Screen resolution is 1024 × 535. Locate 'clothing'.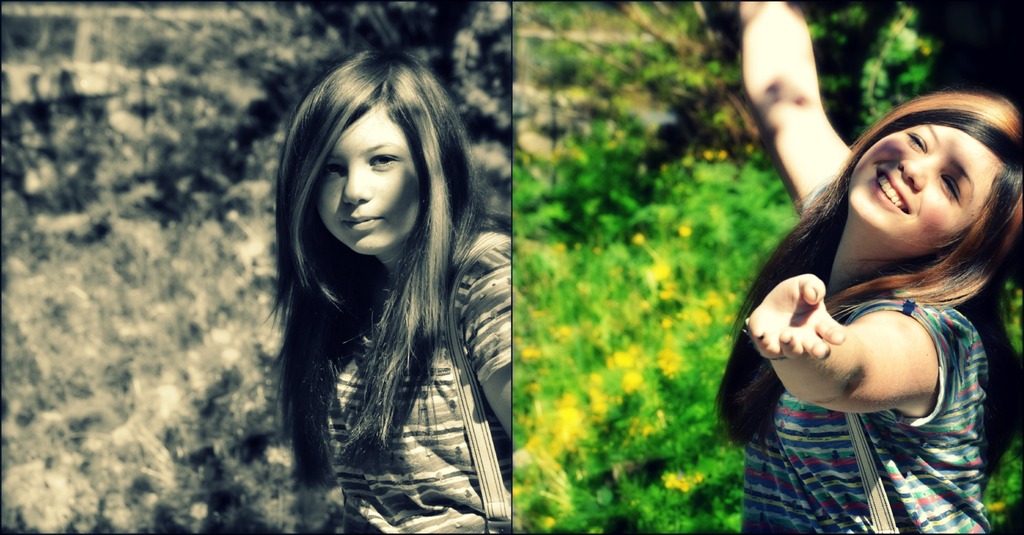
742, 290, 991, 527.
